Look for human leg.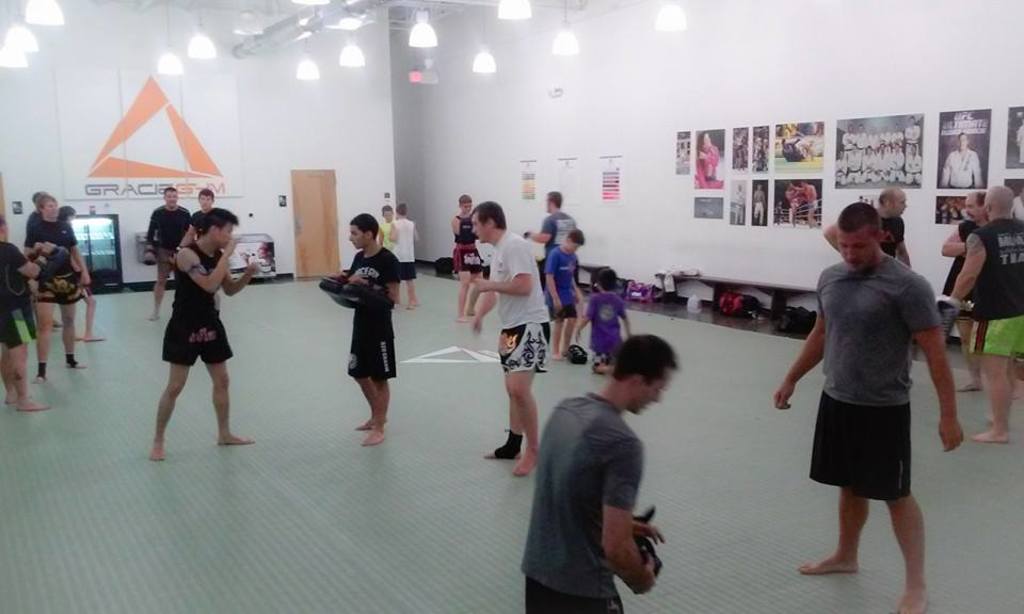
Found: (553,302,578,363).
